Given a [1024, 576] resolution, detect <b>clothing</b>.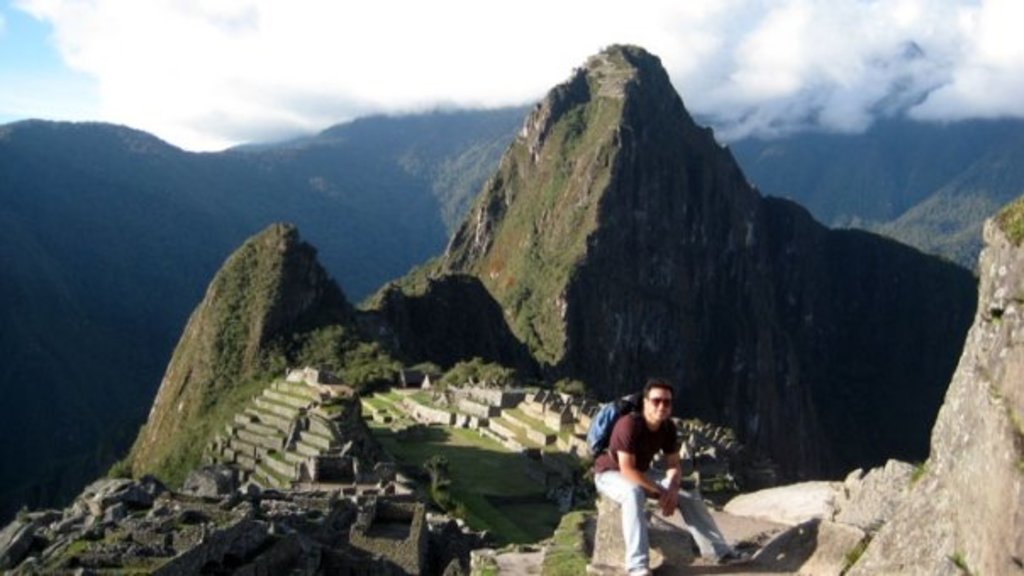
[x1=593, y1=410, x2=734, y2=568].
